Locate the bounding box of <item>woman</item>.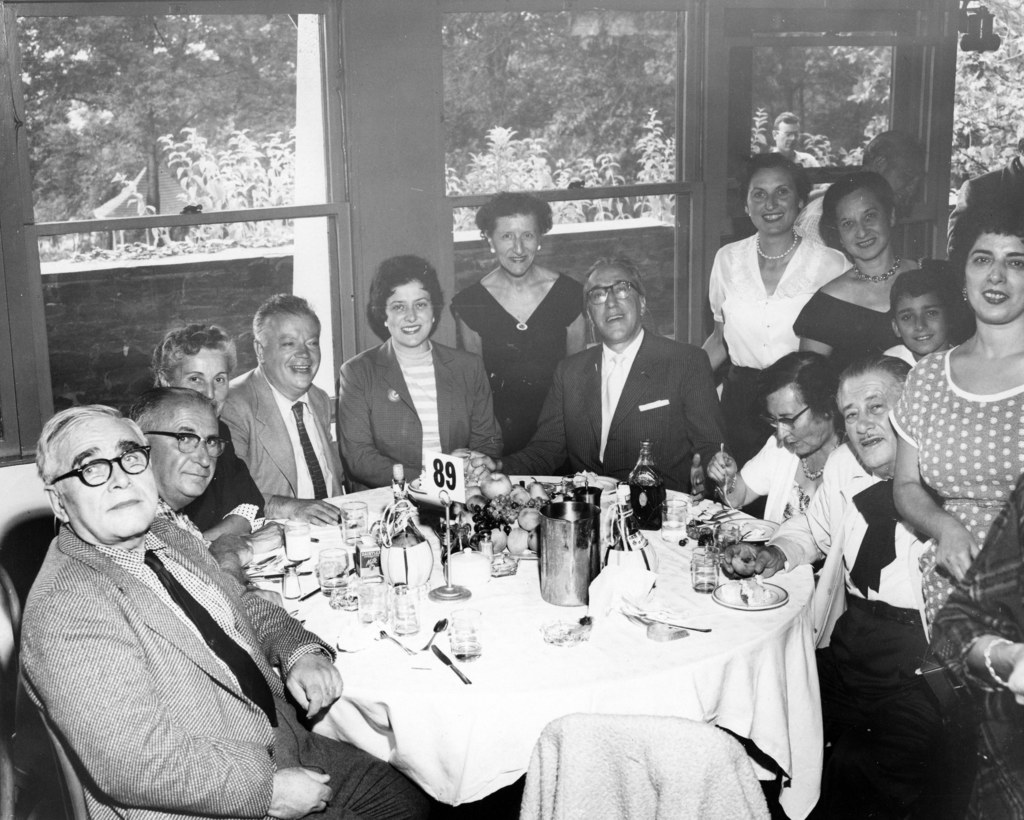
Bounding box: locate(339, 254, 506, 490).
